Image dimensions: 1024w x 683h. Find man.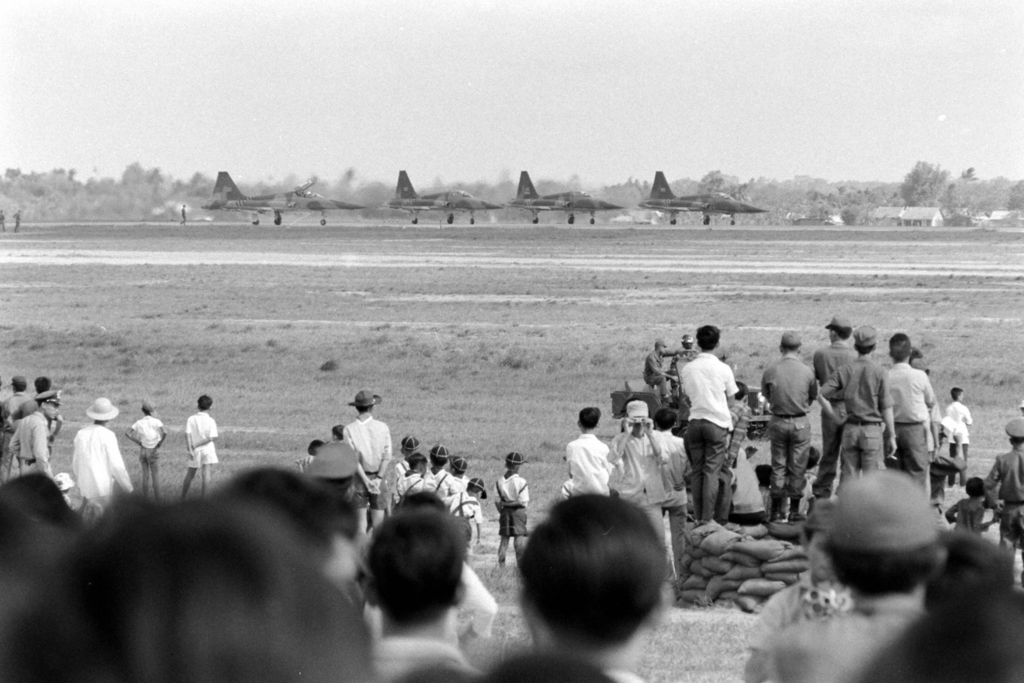
pyautogui.locateOnScreen(362, 510, 483, 682).
